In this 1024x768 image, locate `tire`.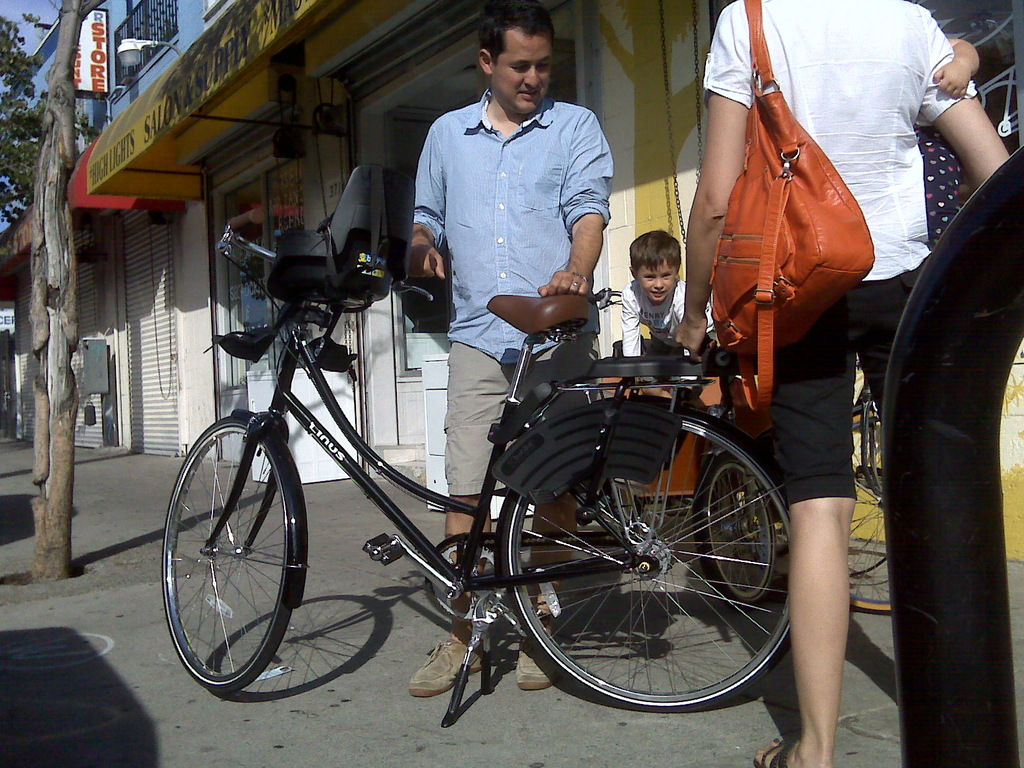
Bounding box: [492, 383, 791, 720].
